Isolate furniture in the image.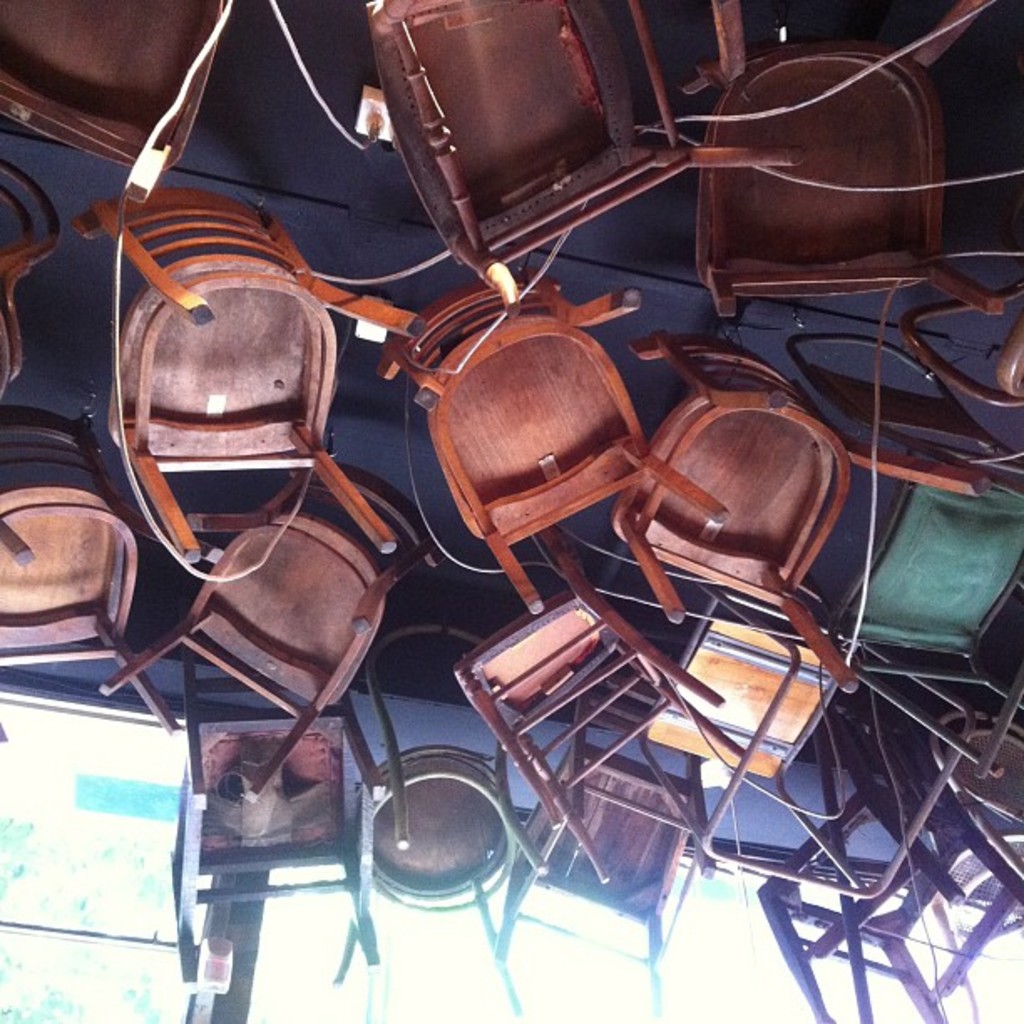
Isolated region: 786,273,1022,487.
